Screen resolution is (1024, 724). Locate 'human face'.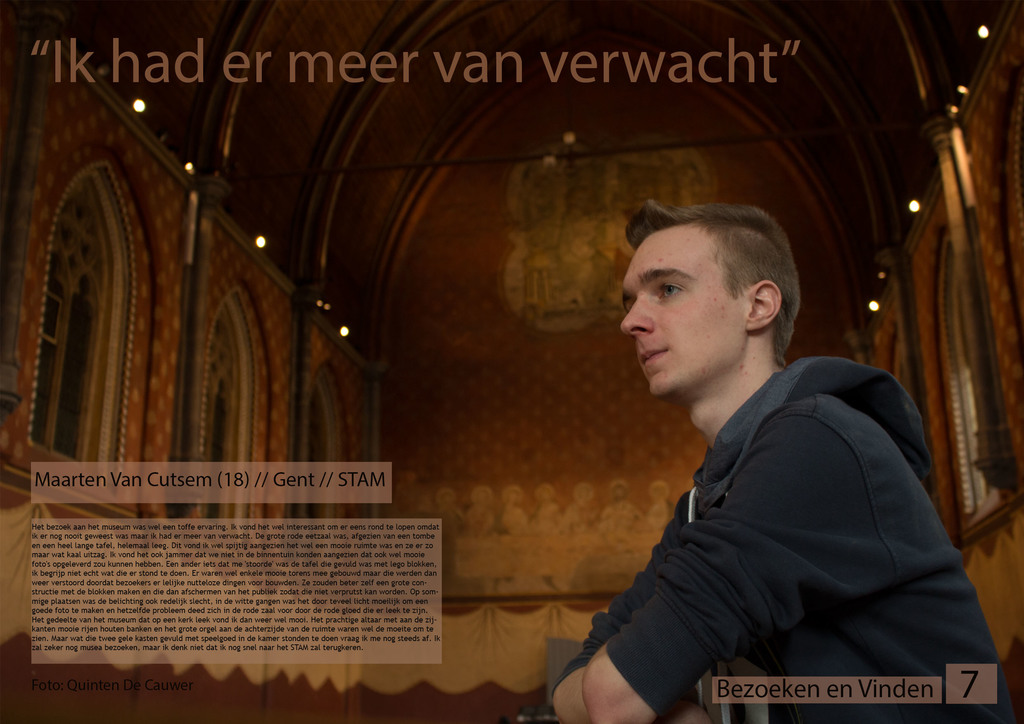
(624, 230, 745, 393).
